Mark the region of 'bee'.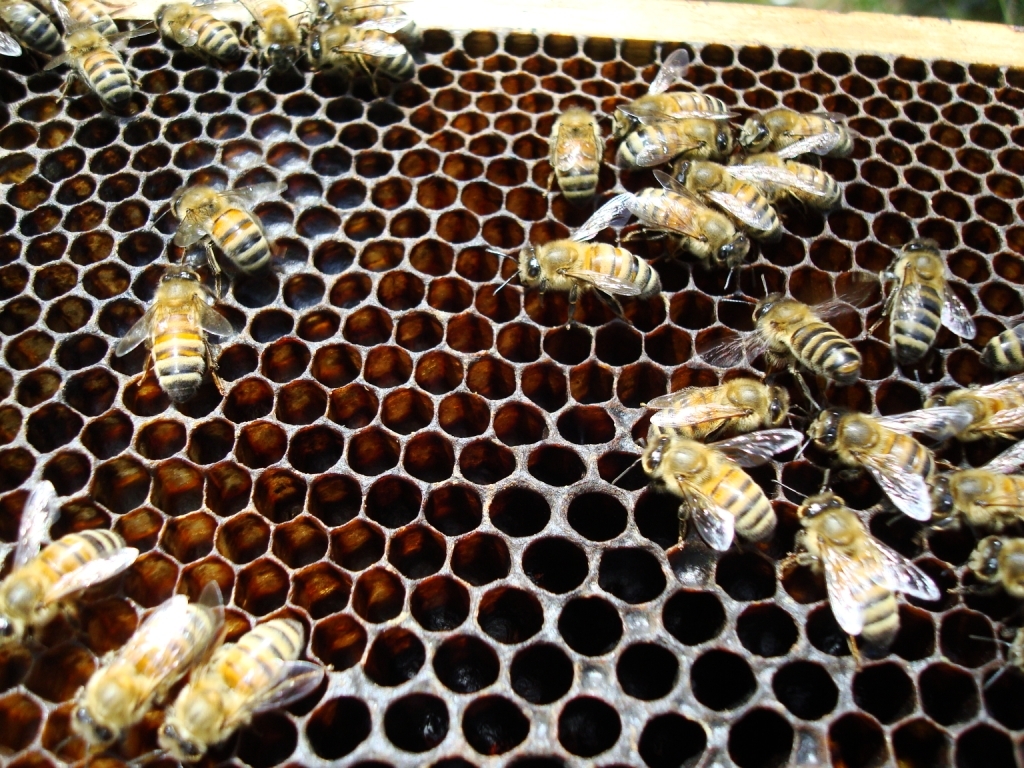
Region: x1=645 y1=146 x2=774 y2=245.
